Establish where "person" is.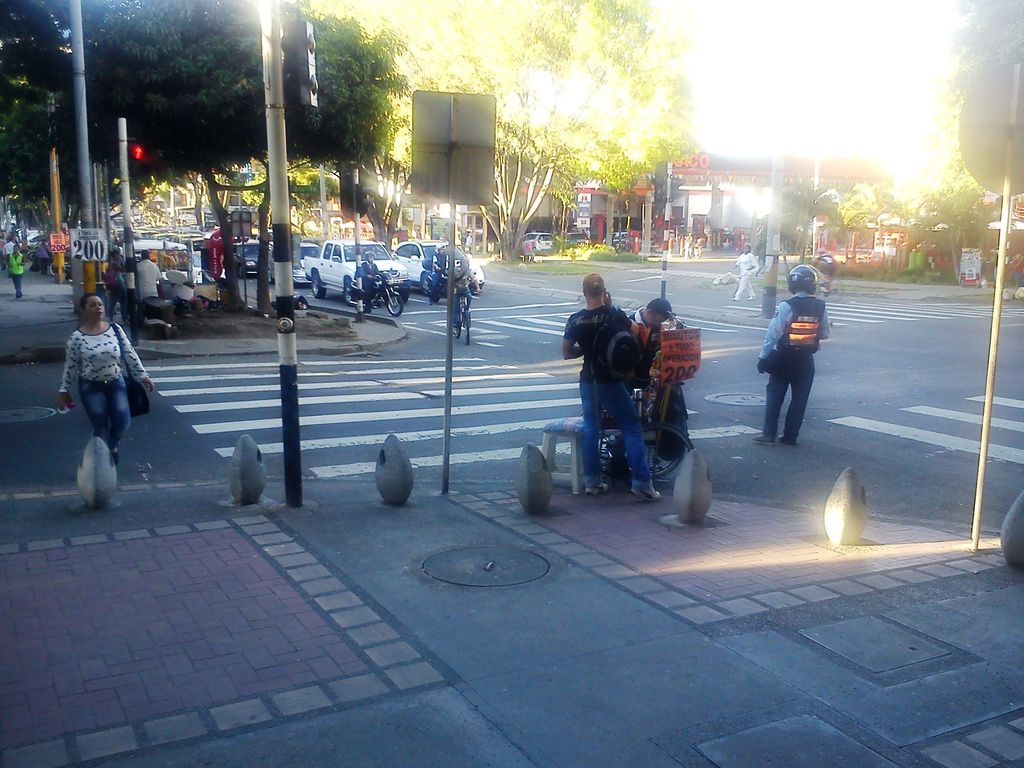
Established at bbox(6, 239, 29, 295).
